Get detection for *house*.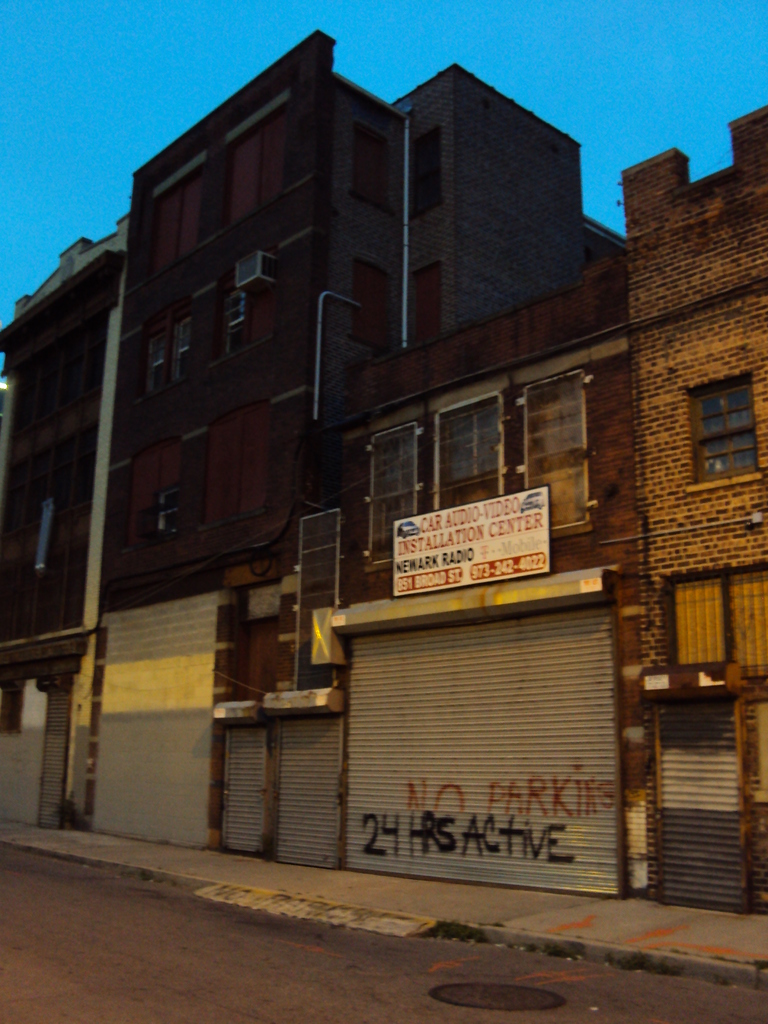
Detection: box=[84, 29, 620, 870].
